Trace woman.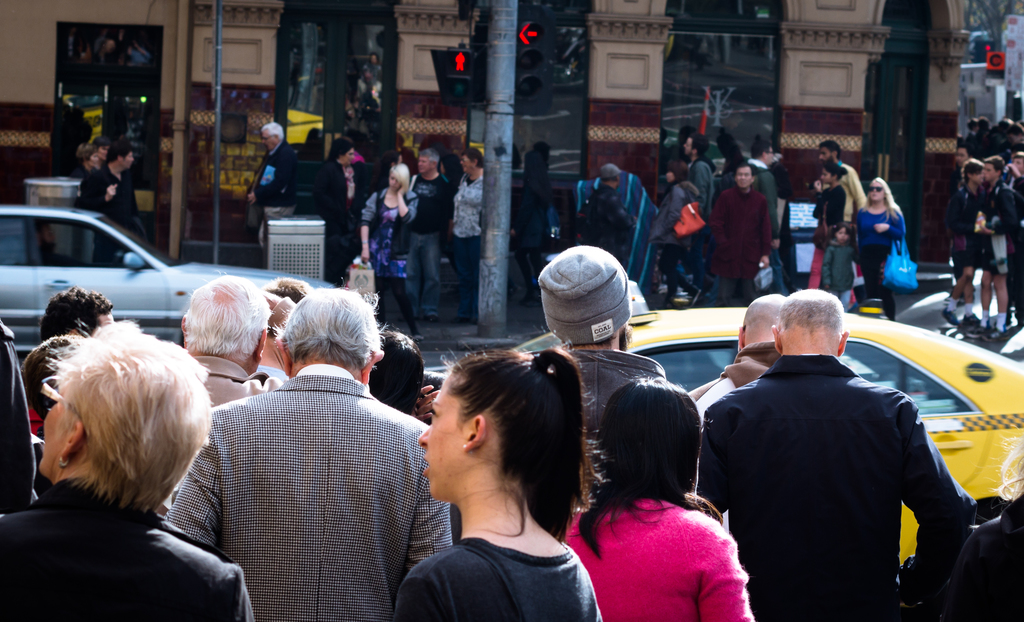
Traced to <region>447, 144, 488, 326</region>.
